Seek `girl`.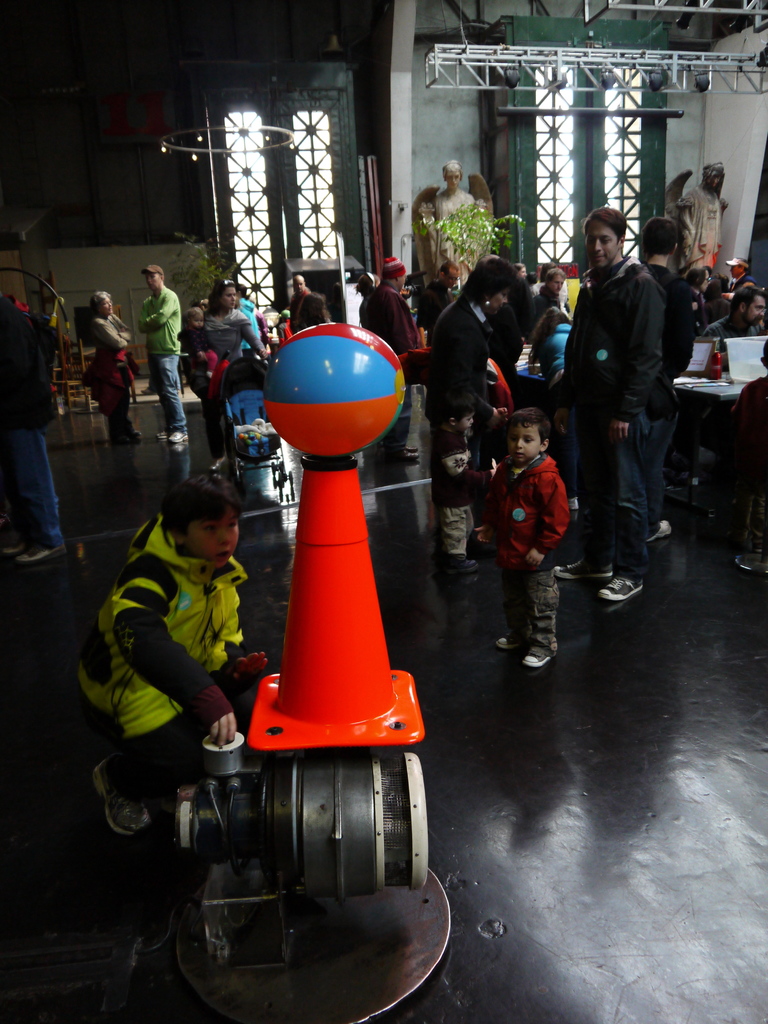
(left=532, top=308, right=572, bottom=391).
